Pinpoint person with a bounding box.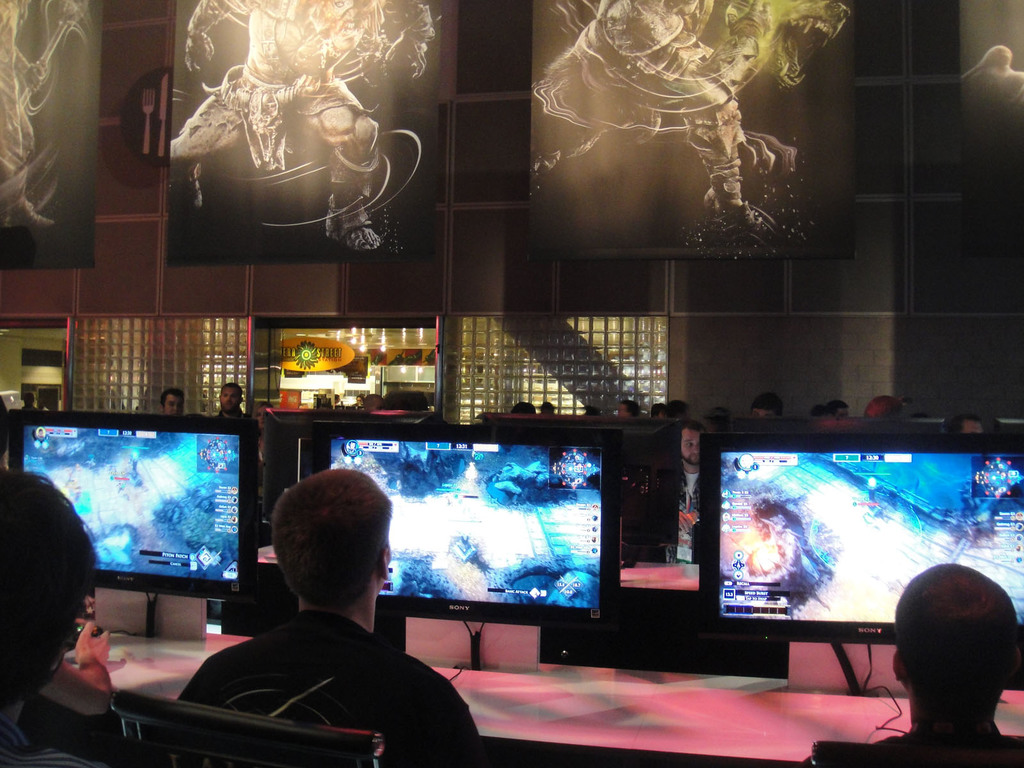
792,566,1023,767.
